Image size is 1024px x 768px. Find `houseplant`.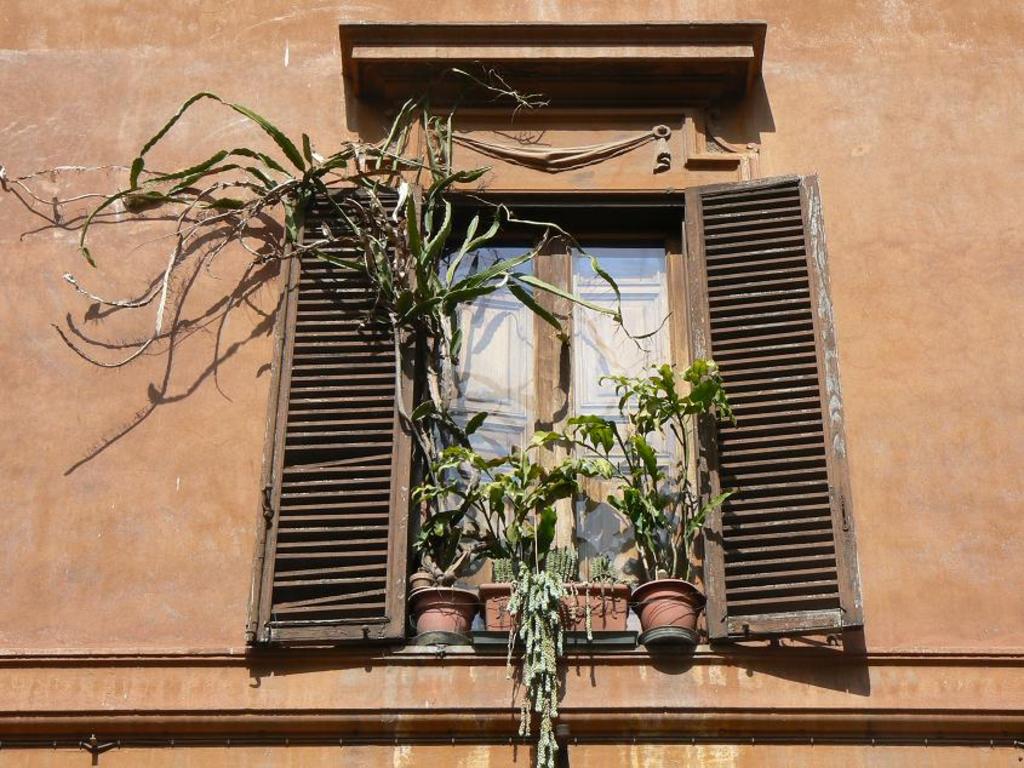
left=565, top=351, right=754, bottom=642.
